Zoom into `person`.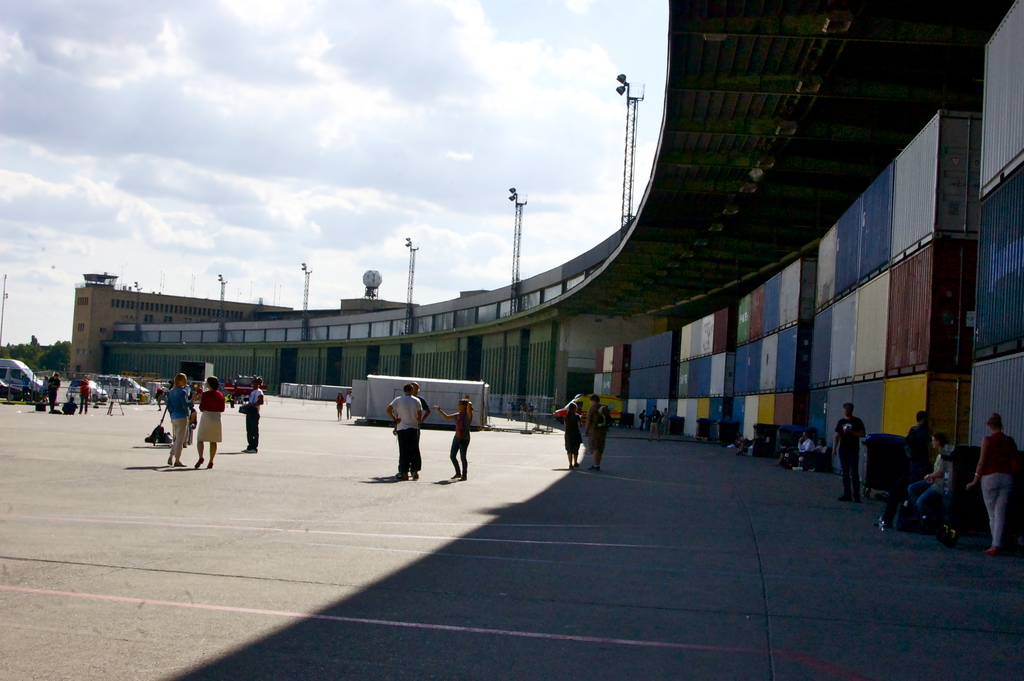
Zoom target: left=771, top=432, right=813, bottom=468.
